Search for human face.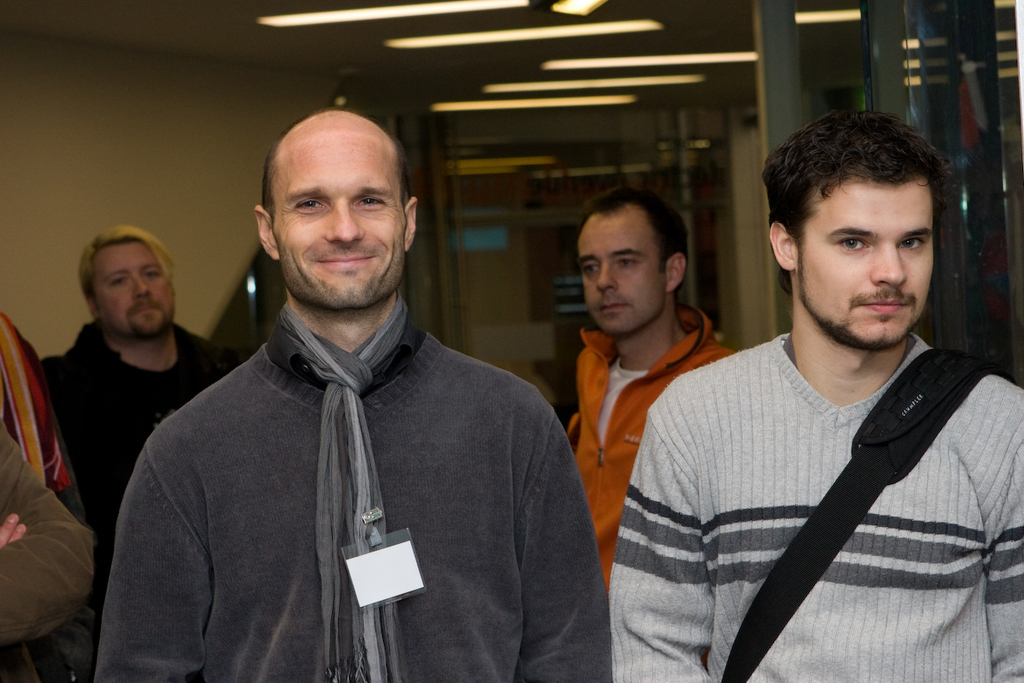
Found at 784:151:953:355.
